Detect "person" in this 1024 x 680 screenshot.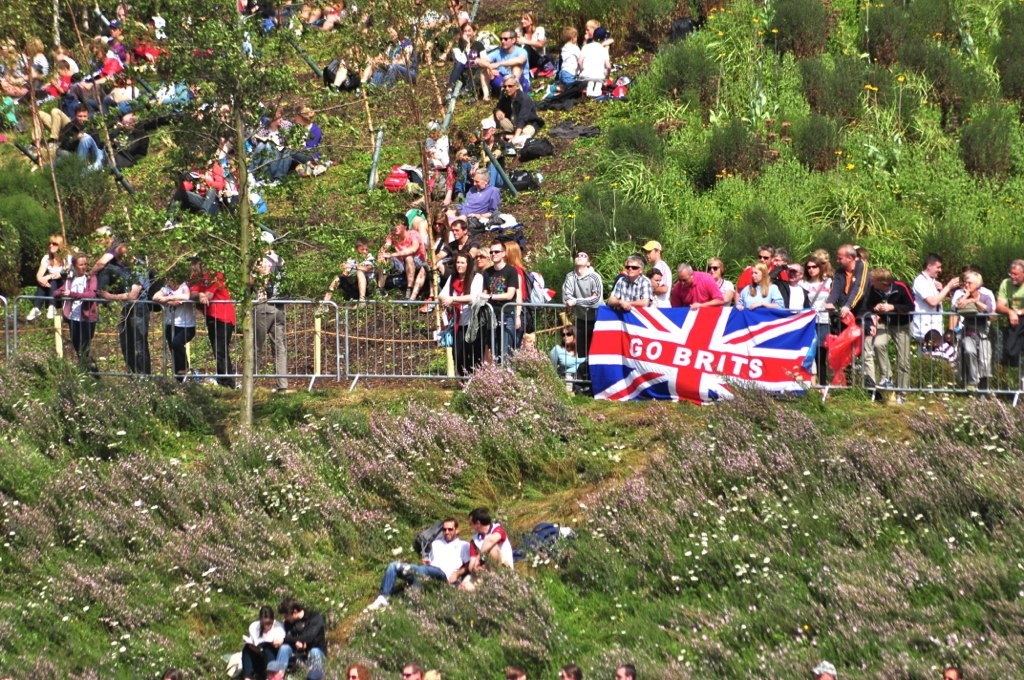
Detection: x1=77 y1=29 x2=123 y2=95.
